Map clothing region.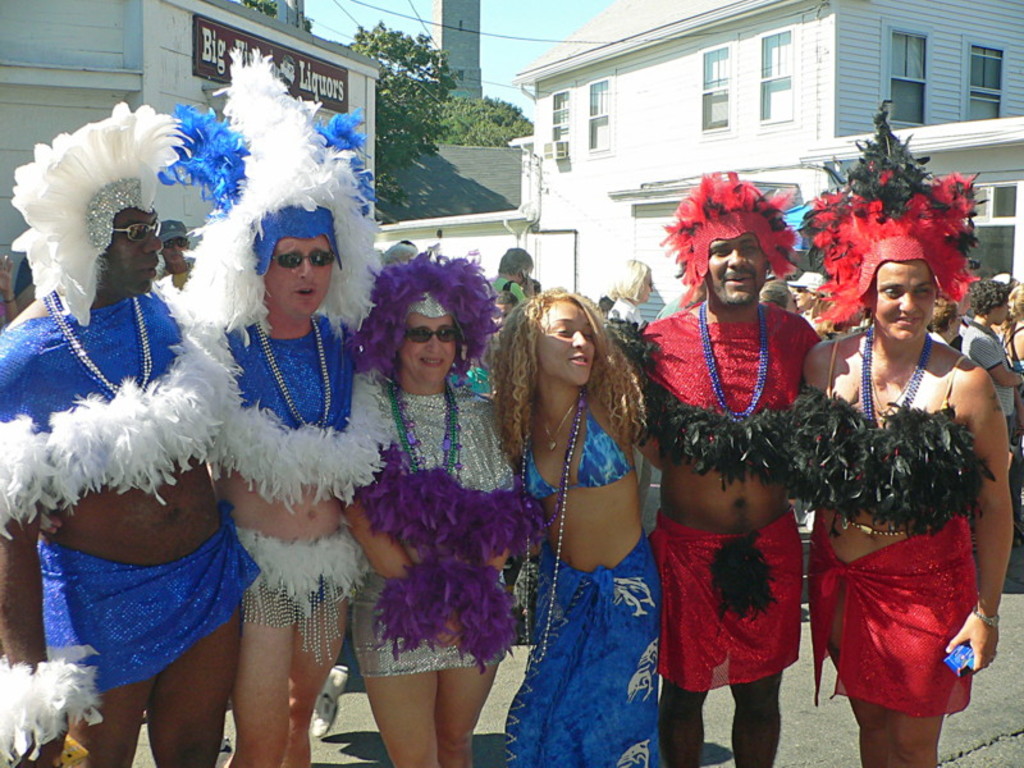
Mapped to select_region(623, 301, 822, 480).
